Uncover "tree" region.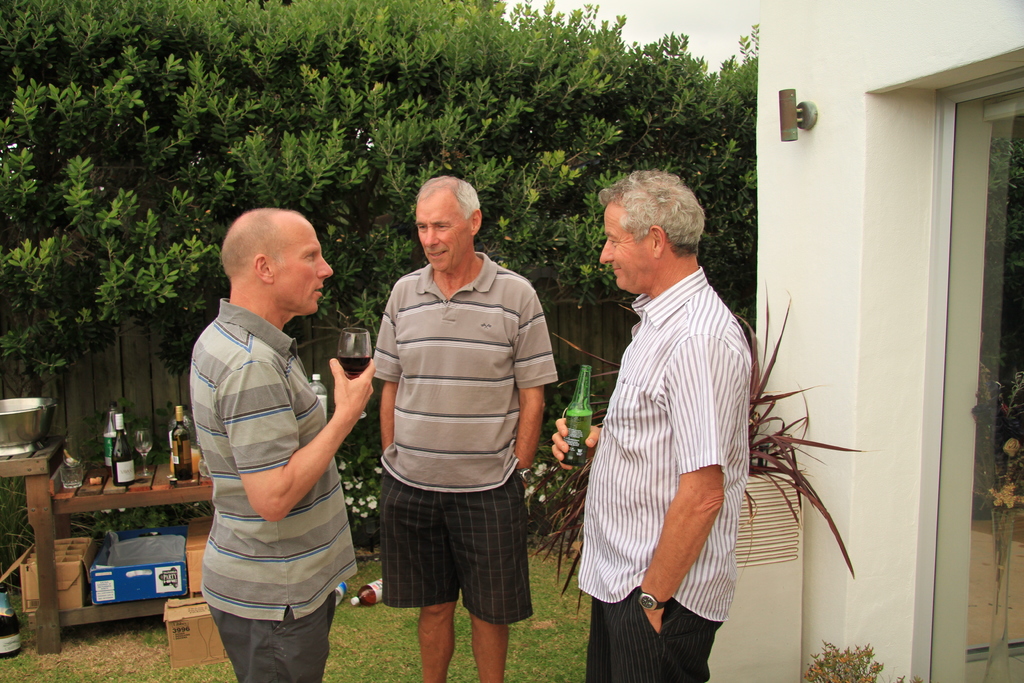
Uncovered: left=1, top=0, right=772, bottom=538.
